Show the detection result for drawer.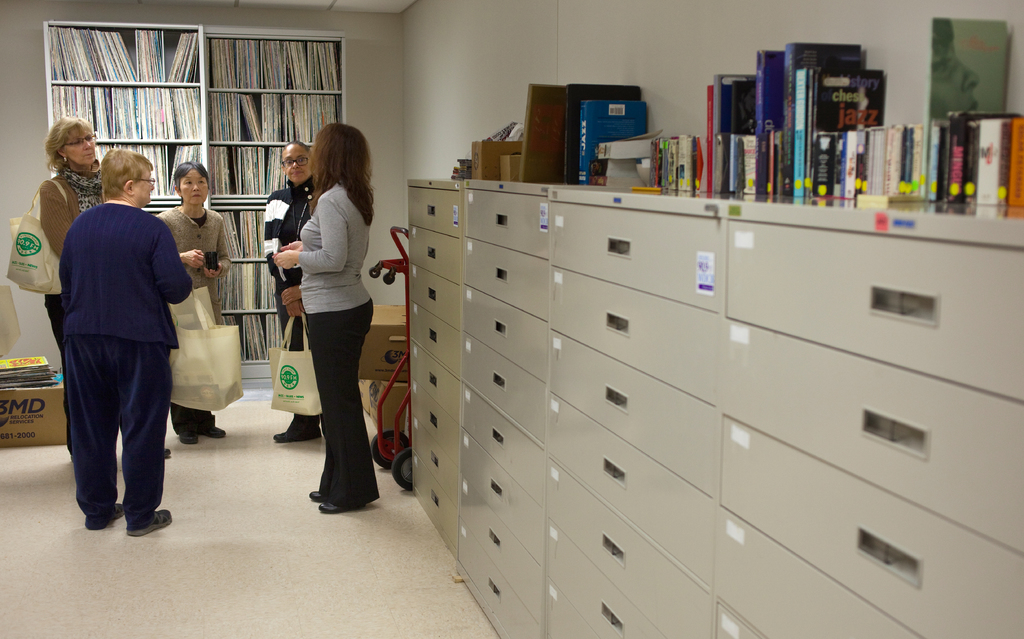
Rect(550, 574, 604, 638).
